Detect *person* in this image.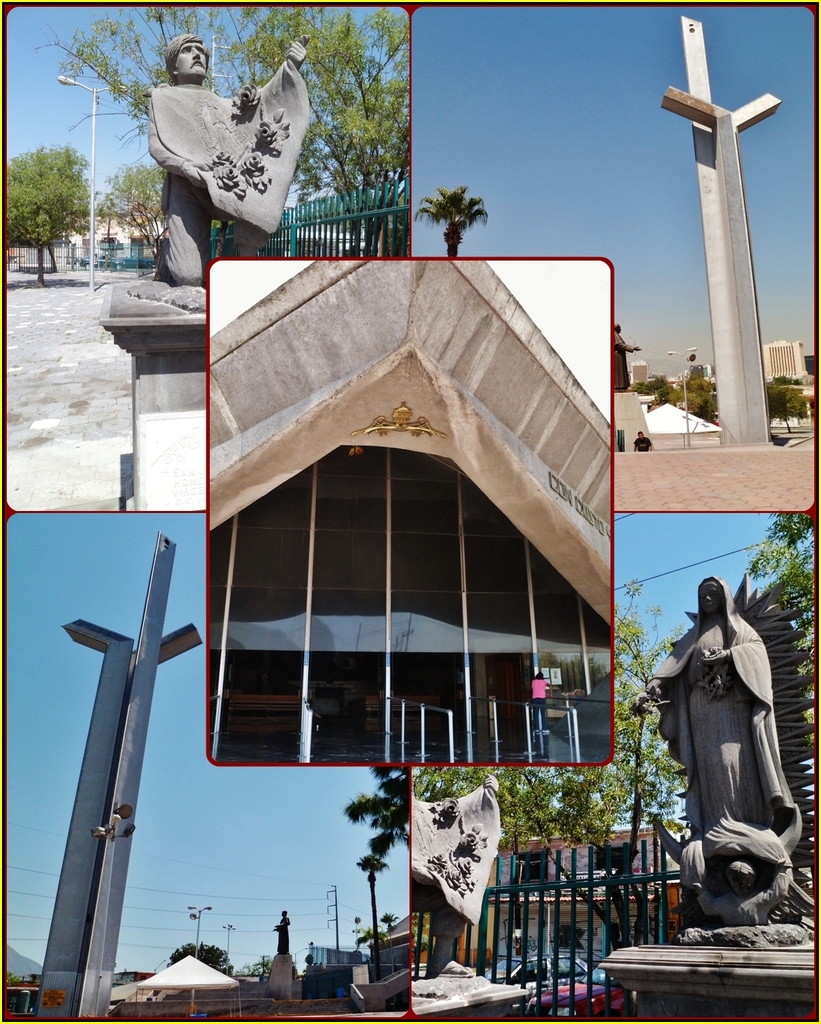
Detection: 631, 576, 801, 888.
